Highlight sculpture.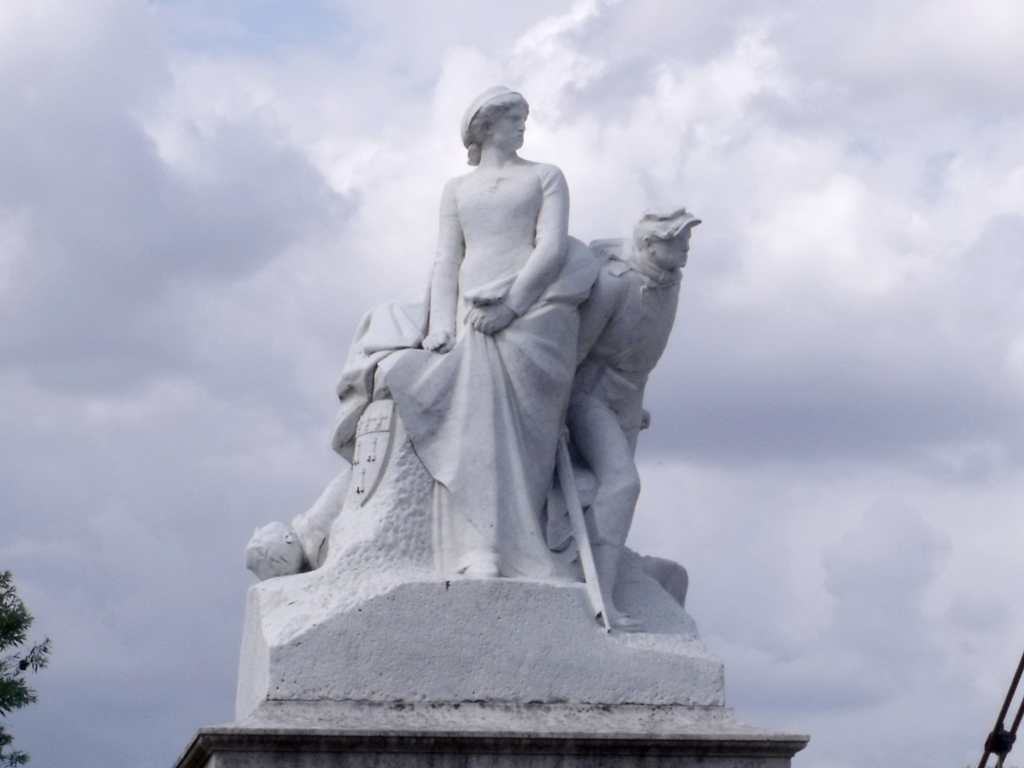
Highlighted region: <bbox>323, 77, 590, 579</bbox>.
